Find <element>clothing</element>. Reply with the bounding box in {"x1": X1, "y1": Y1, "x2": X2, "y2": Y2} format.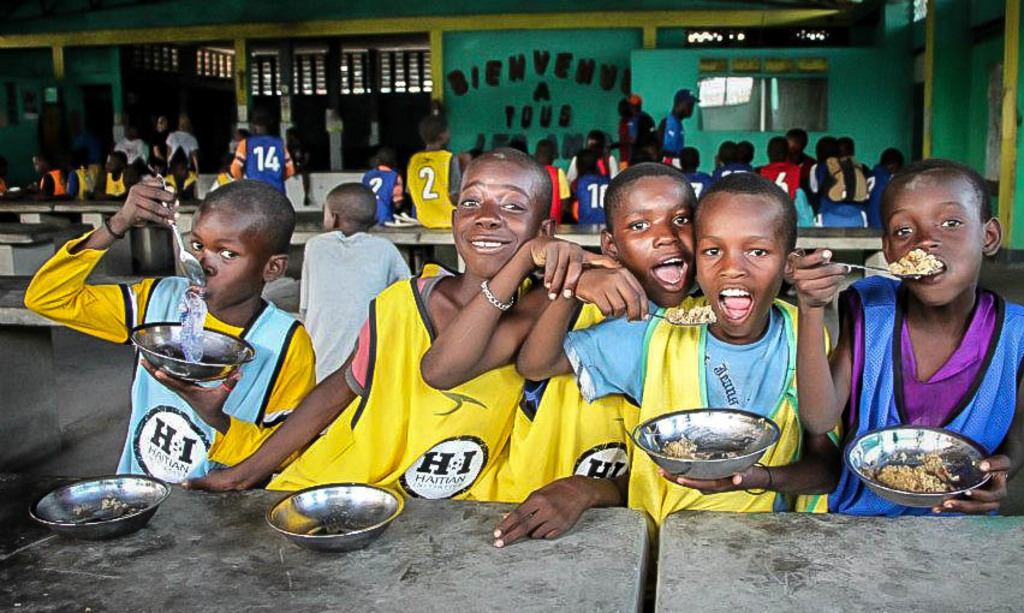
{"x1": 296, "y1": 228, "x2": 412, "y2": 387}.
